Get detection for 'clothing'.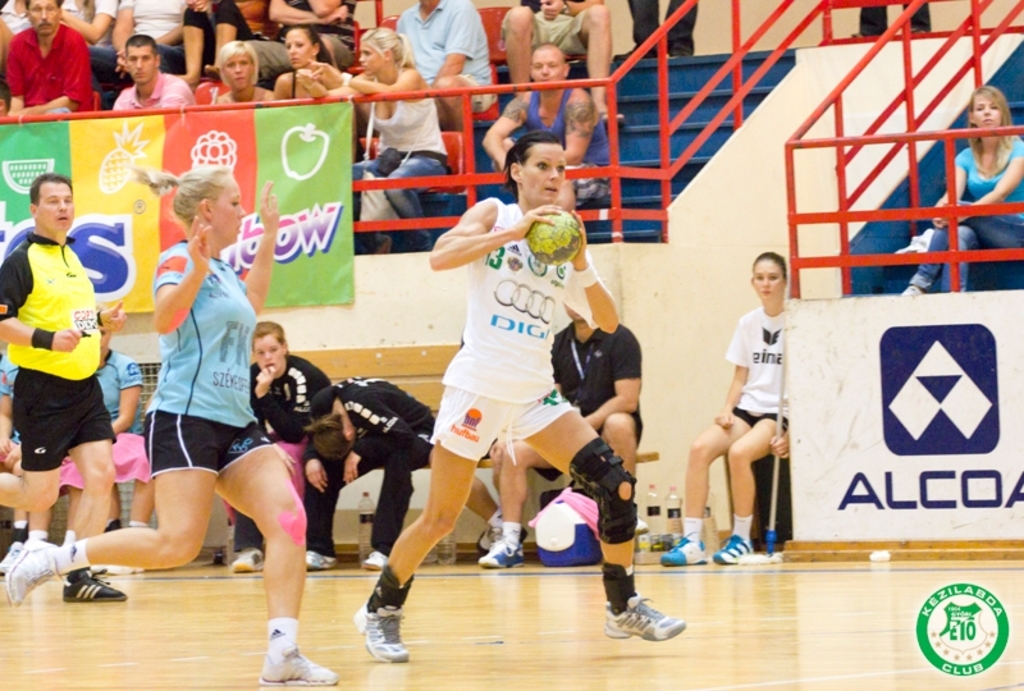
Detection: left=549, top=320, right=652, bottom=481.
